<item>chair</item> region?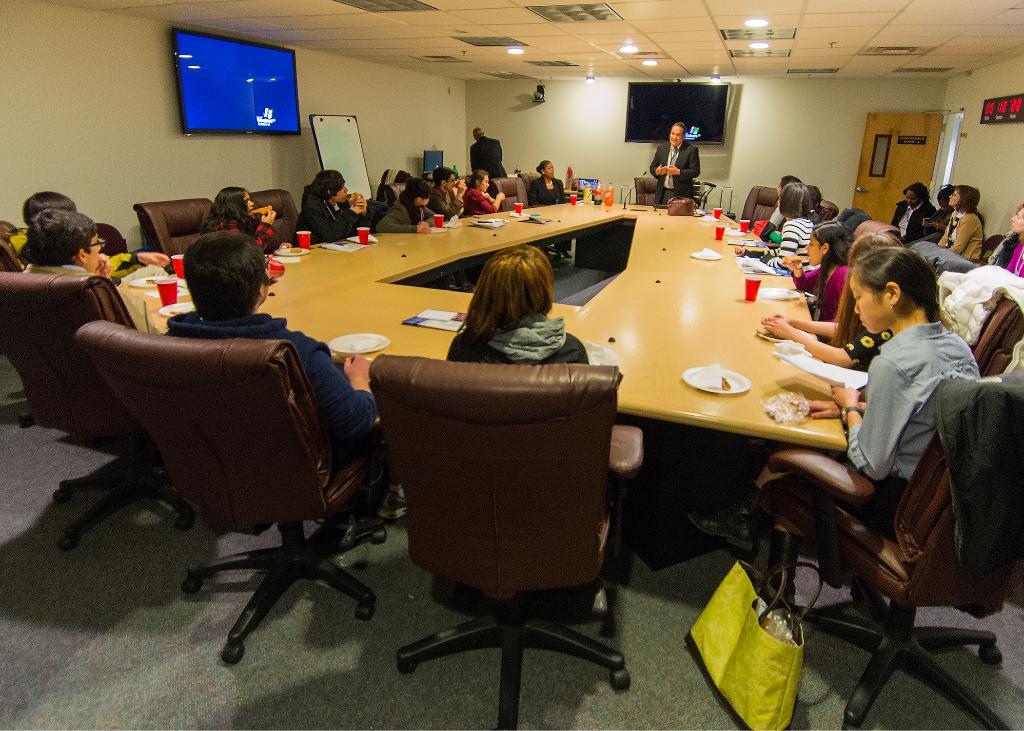
(0, 221, 45, 428)
